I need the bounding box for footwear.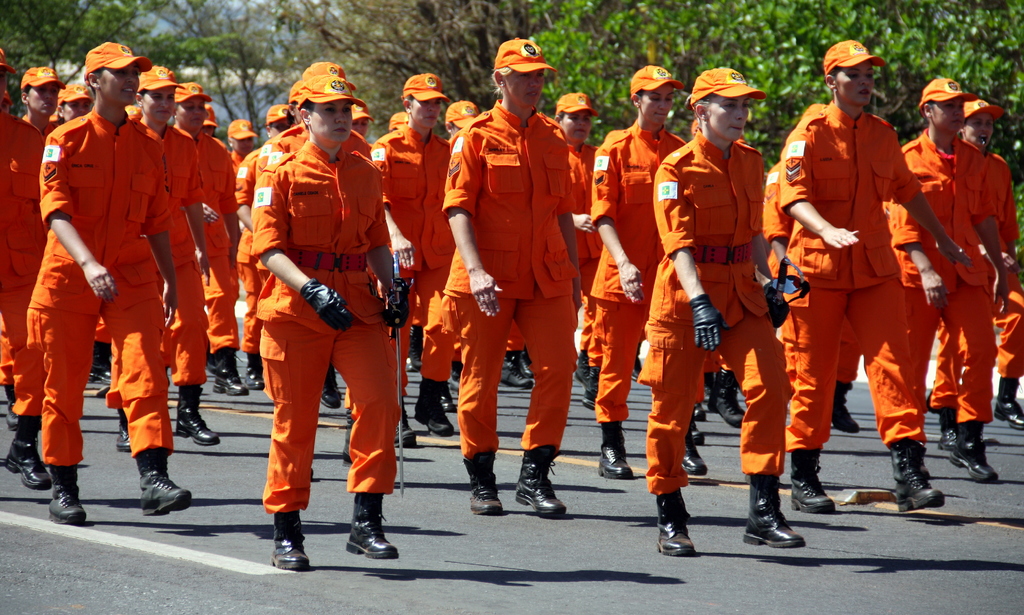
Here it is: <box>943,420,1005,486</box>.
